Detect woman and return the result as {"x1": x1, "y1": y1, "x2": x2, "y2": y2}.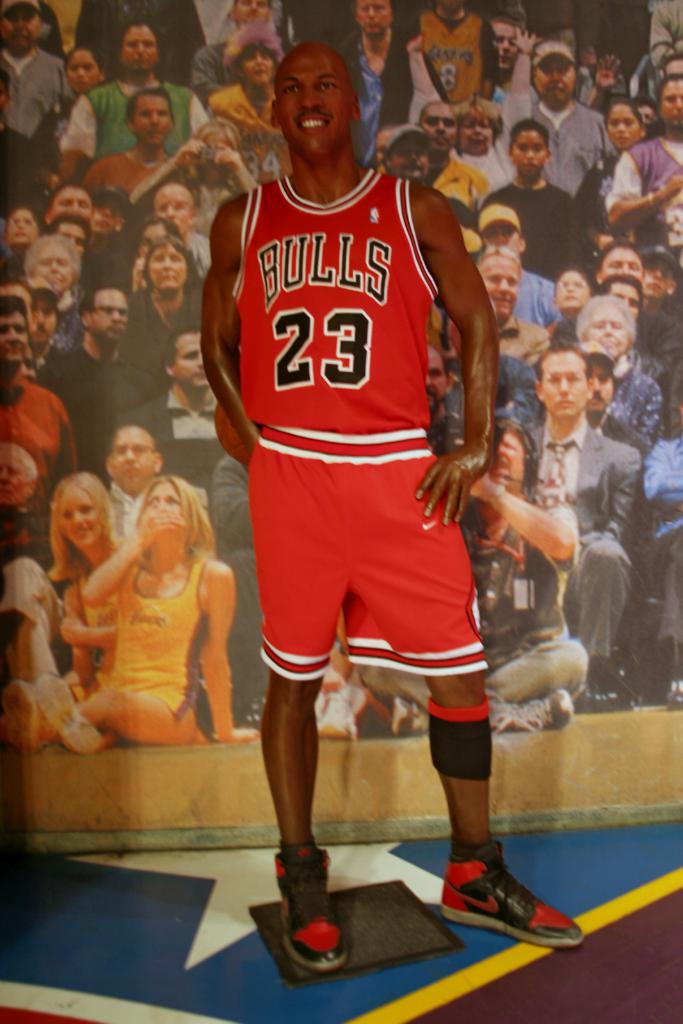
{"x1": 42, "y1": 475, "x2": 133, "y2": 671}.
